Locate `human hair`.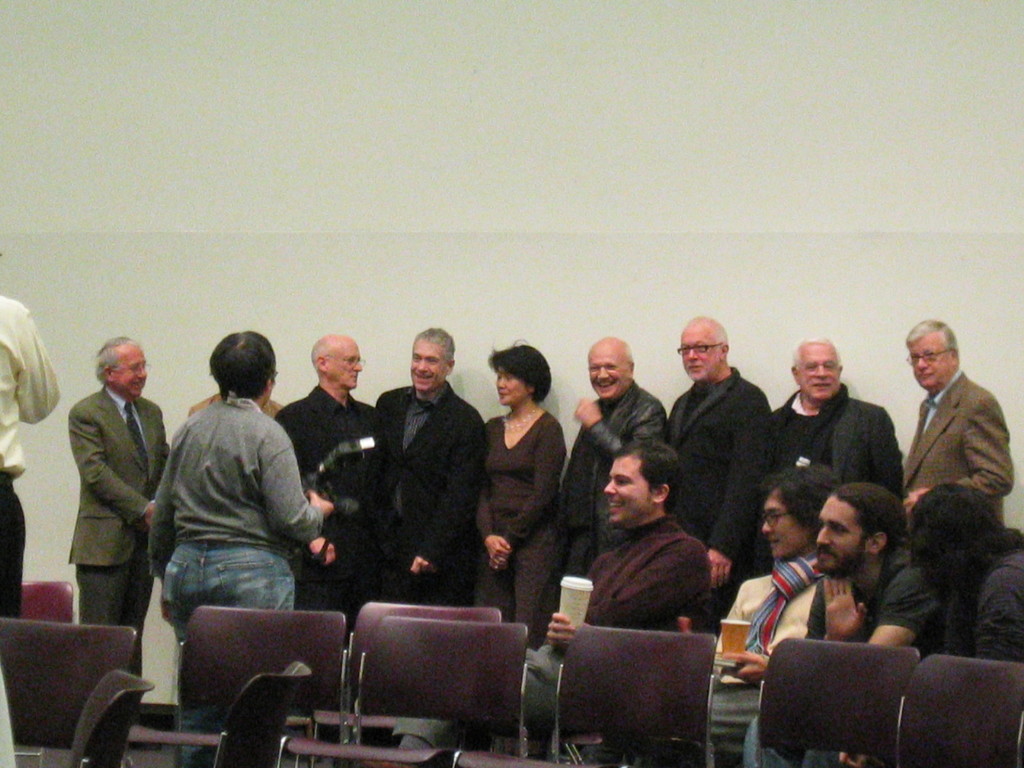
Bounding box: detection(761, 463, 840, 536).
